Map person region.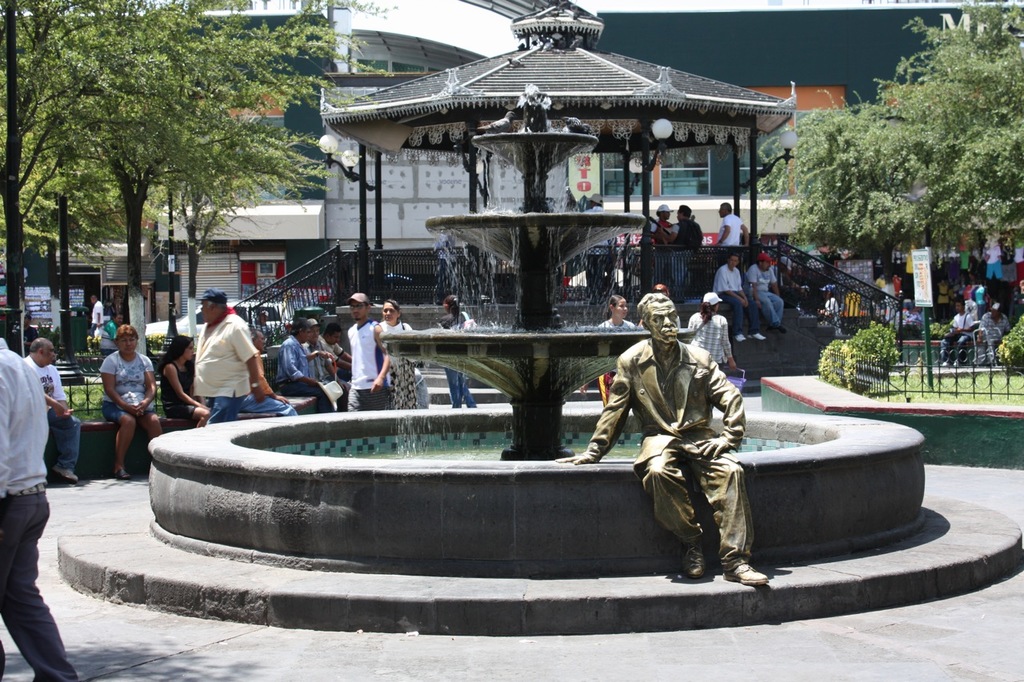
Mapped to [592, 285, 633, 403].
